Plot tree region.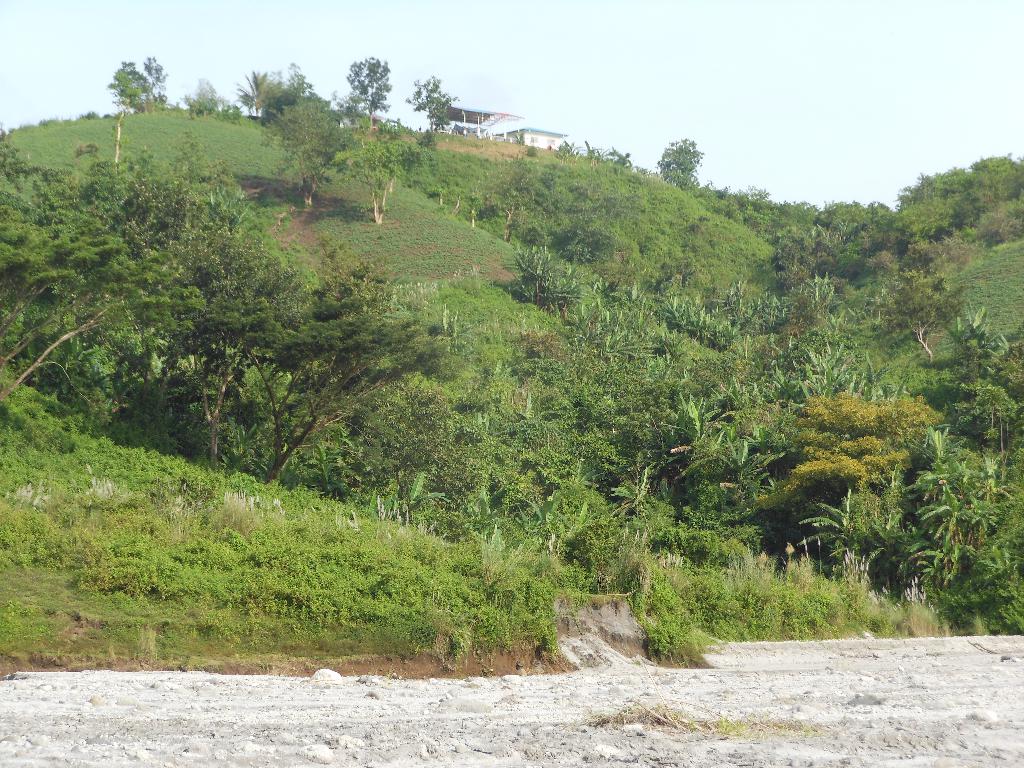
Plotted at (234,65,289,119).
